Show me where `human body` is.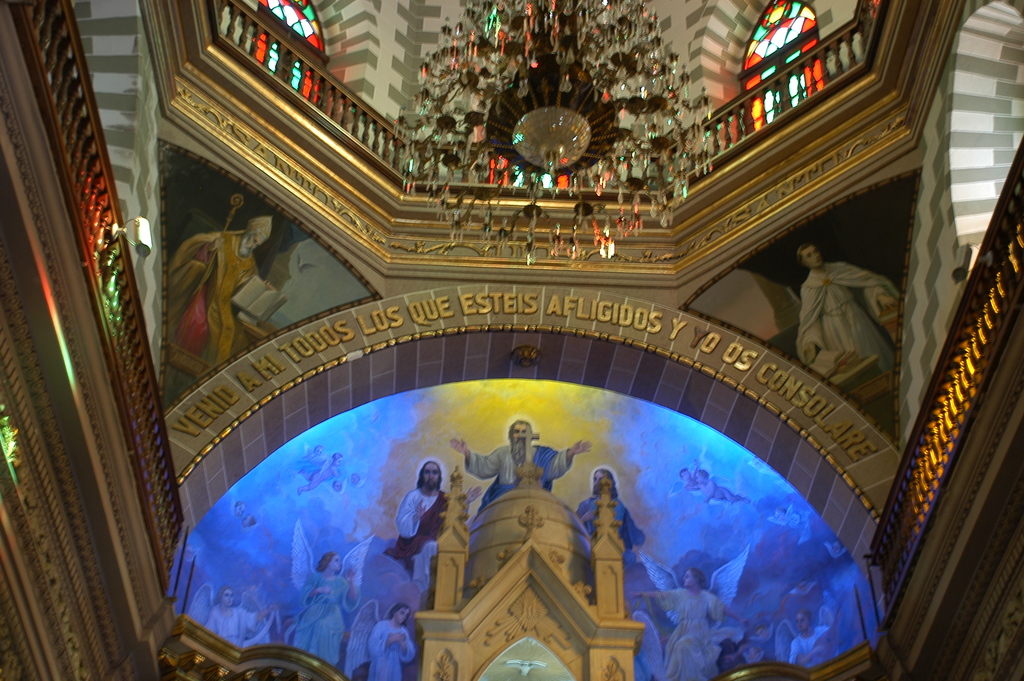
`human body` is at [left=785, top=225, right=900, bottom=401].
